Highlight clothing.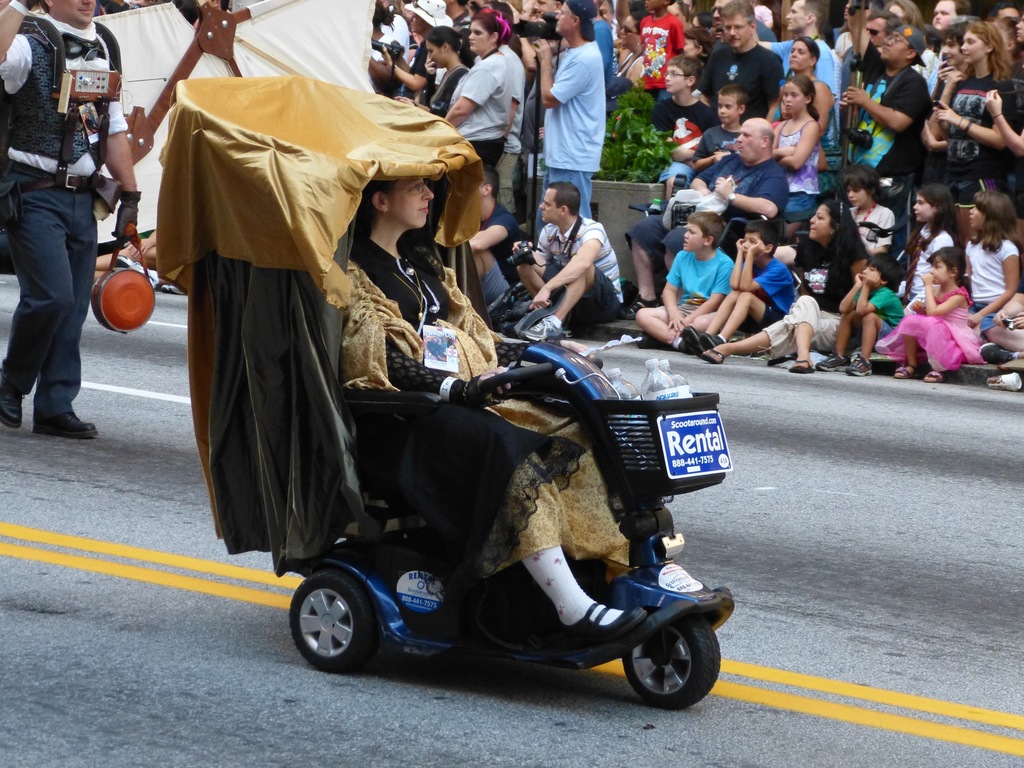
Highlighted region: l=532, t=207, r=627, b=337.
